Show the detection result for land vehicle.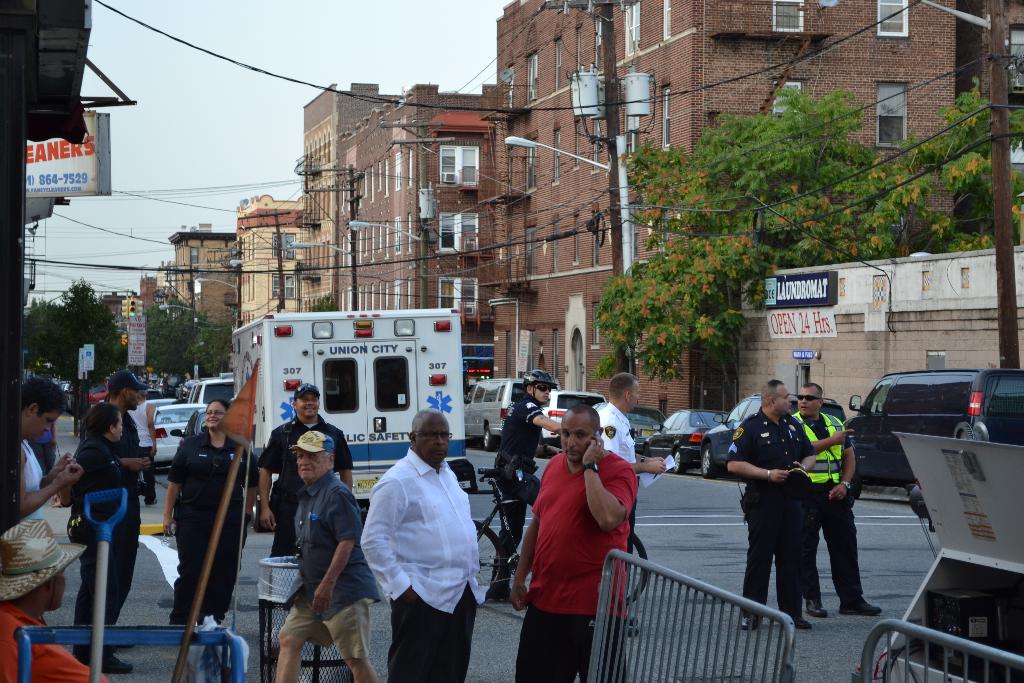
pyautogui.locateOnScreen(471, 465, 656, 600).
